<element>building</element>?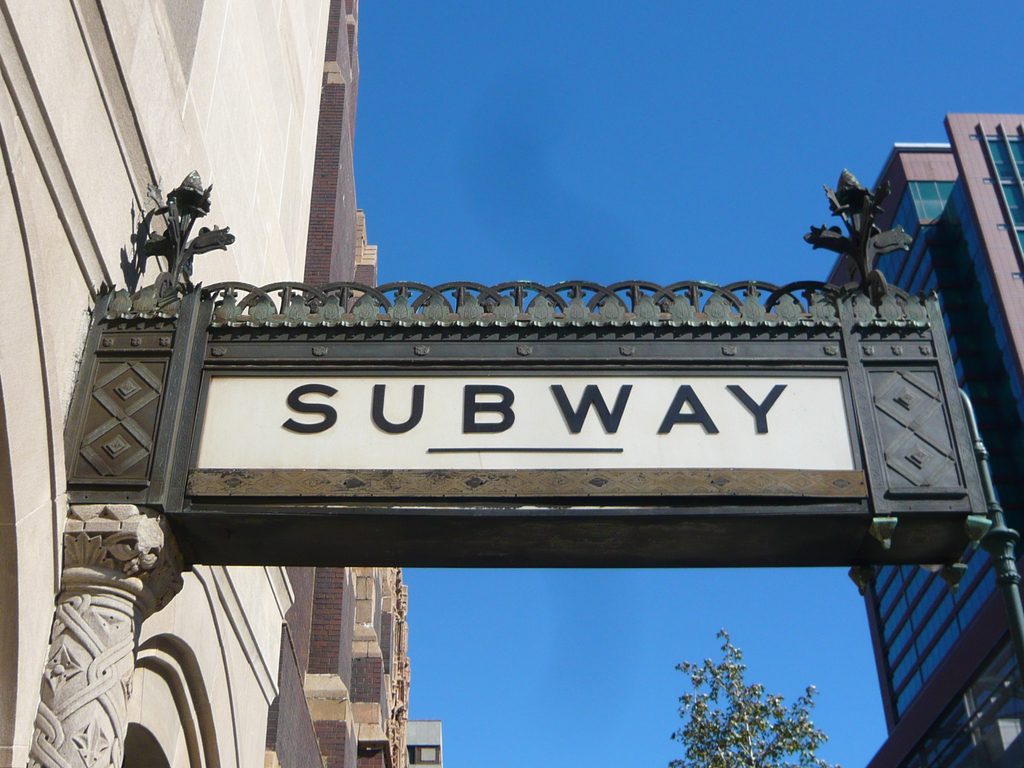
[0,0,1023,767]
